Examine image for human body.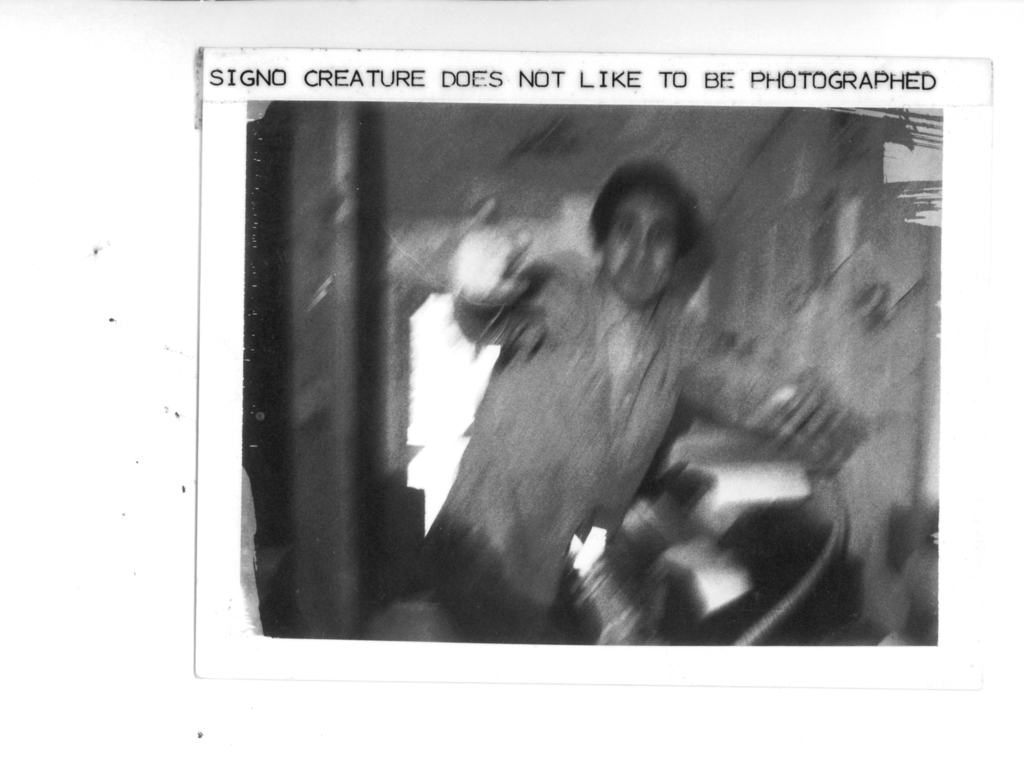
Examination result: region(392, 127, 943, 646).
